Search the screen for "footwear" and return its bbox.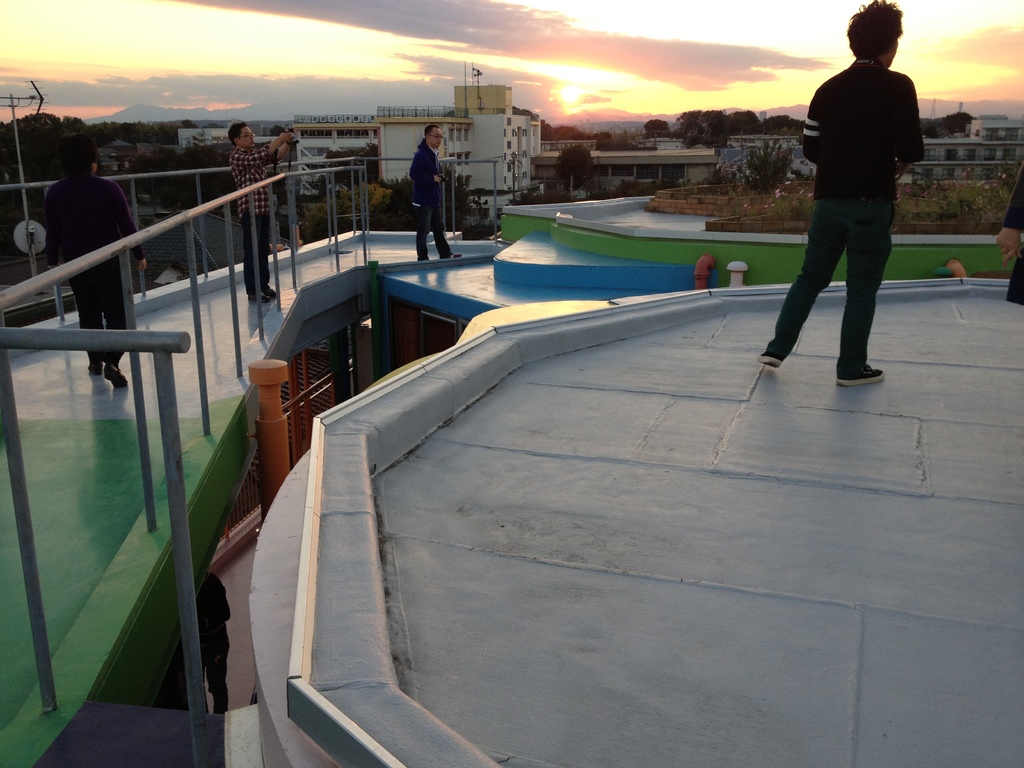
Found: {"left": 753, "top": 349, "right": 784, "bottom": 372}.
